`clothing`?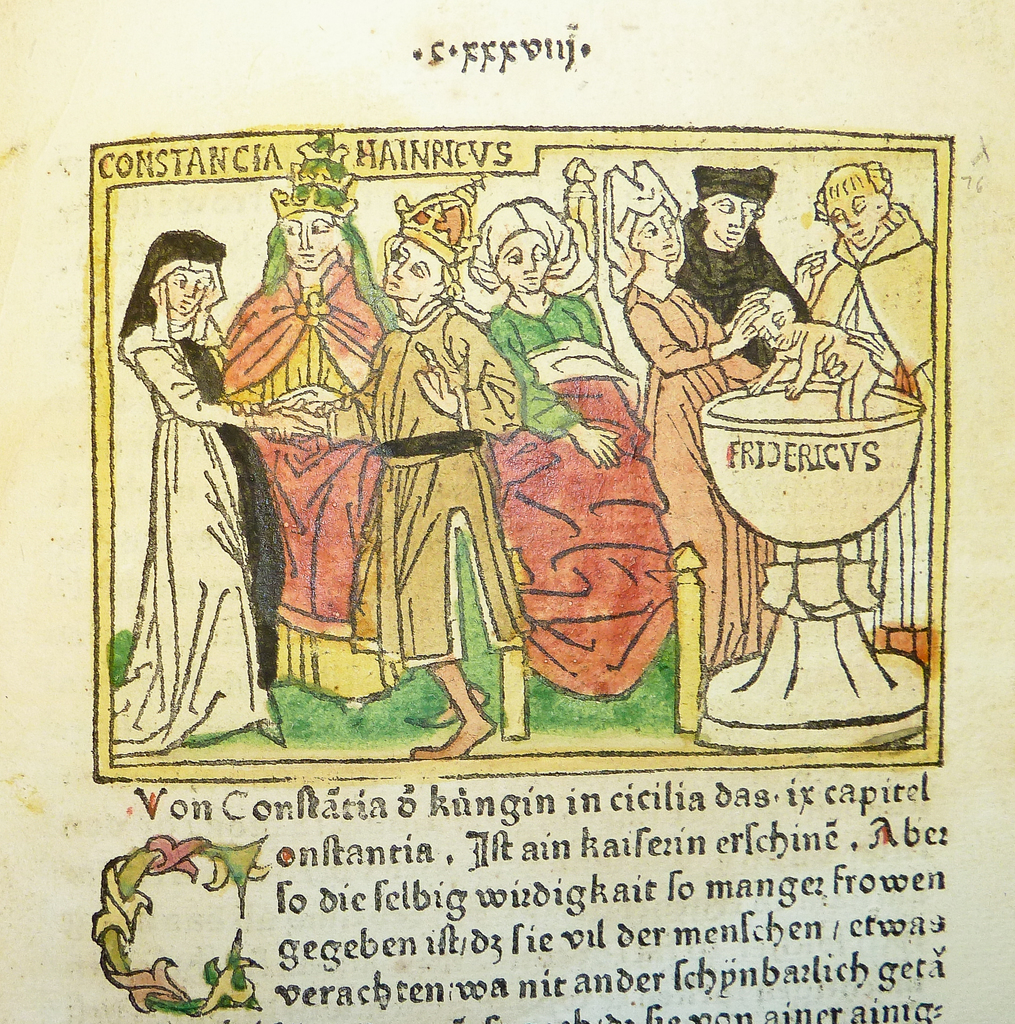
795,204,934,643
